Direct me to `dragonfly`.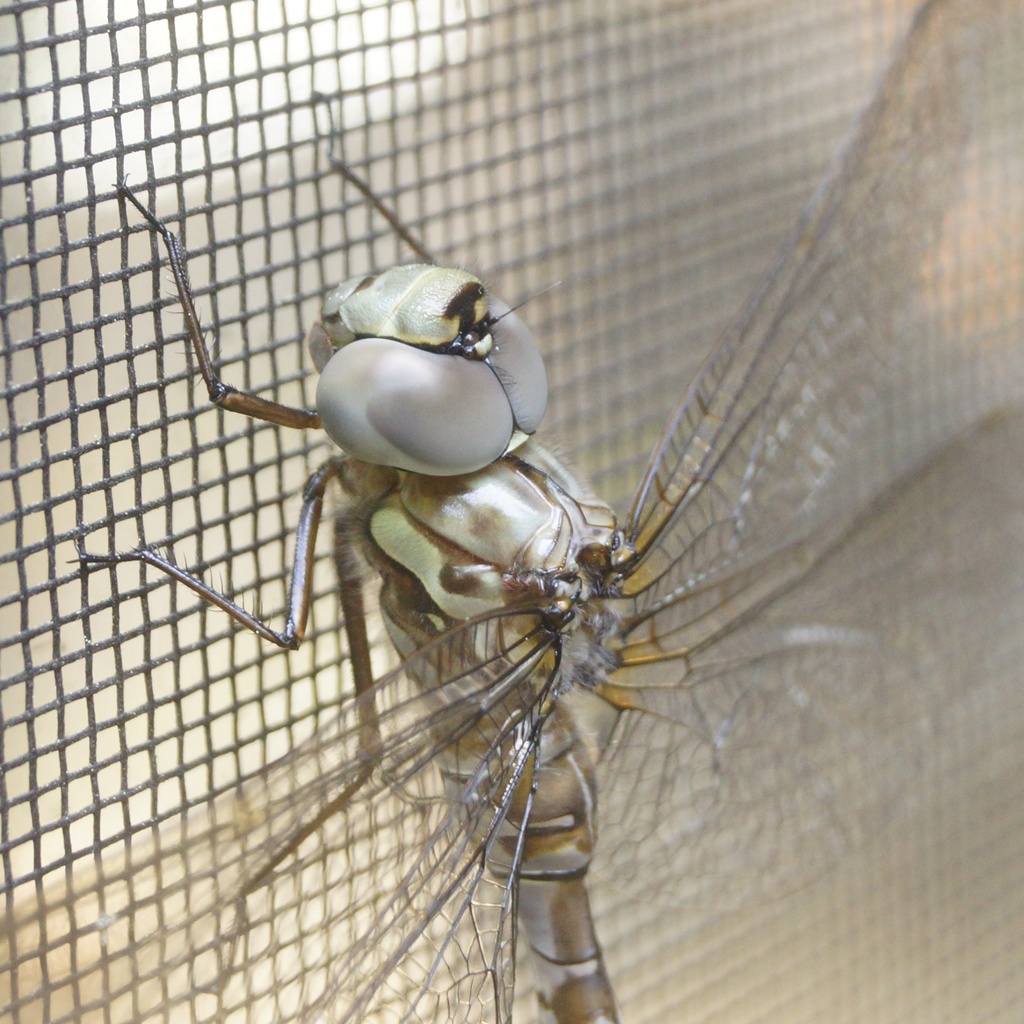
Direction: 63 0 1023 1023.
